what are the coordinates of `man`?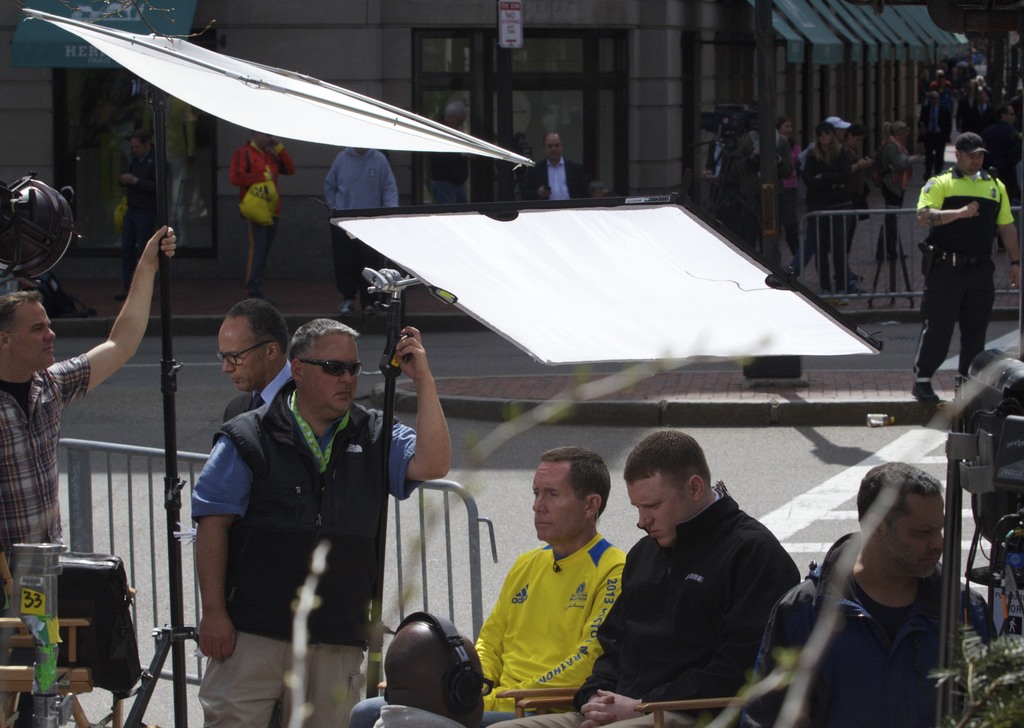
(359,600,503,727).
